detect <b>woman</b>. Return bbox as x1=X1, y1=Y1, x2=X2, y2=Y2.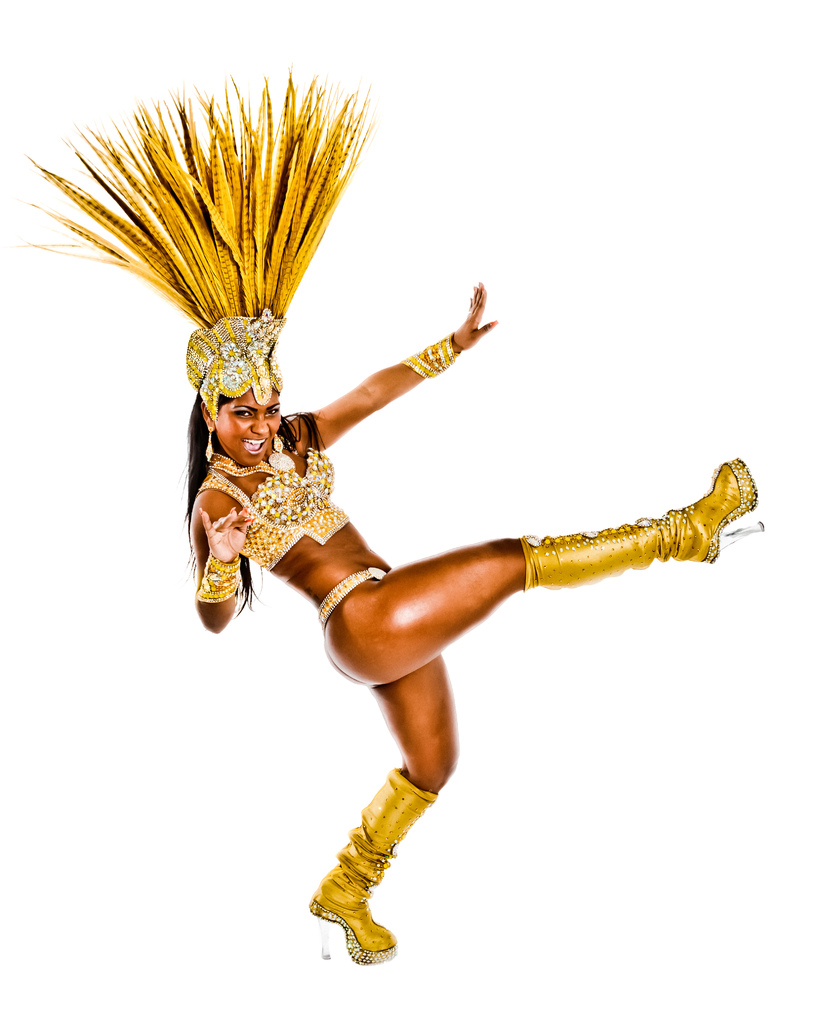
x1=53, y1=76, x2=719, y2=959.
